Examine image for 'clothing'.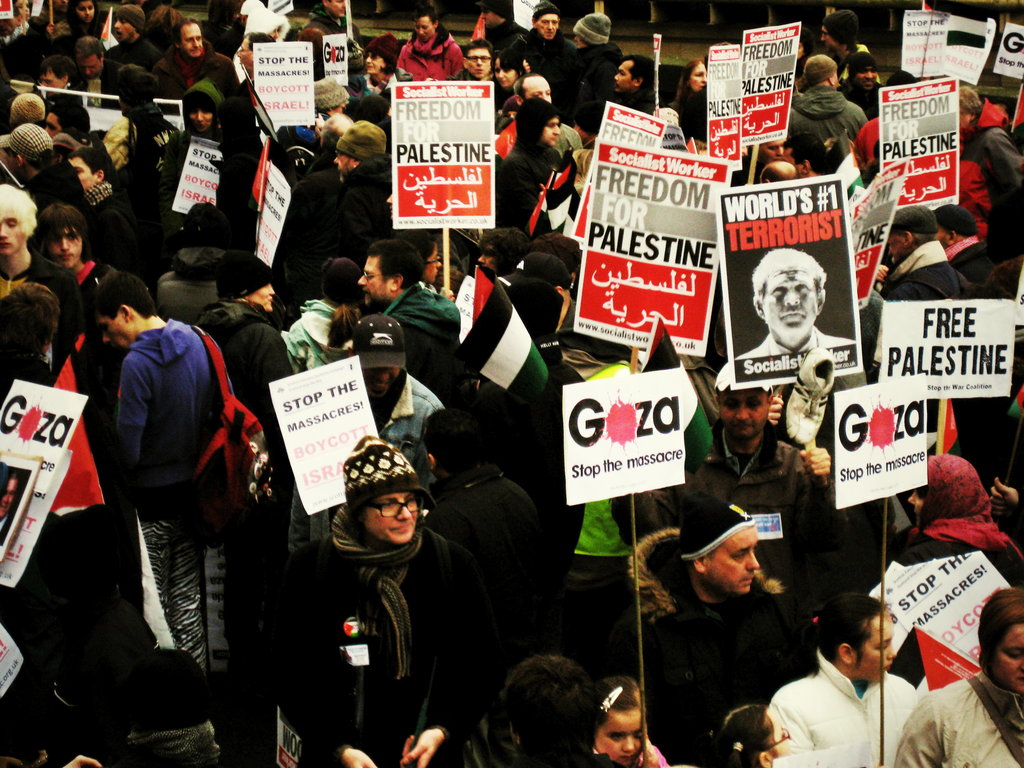
Examination result: region(381, 291, 447, 375).
